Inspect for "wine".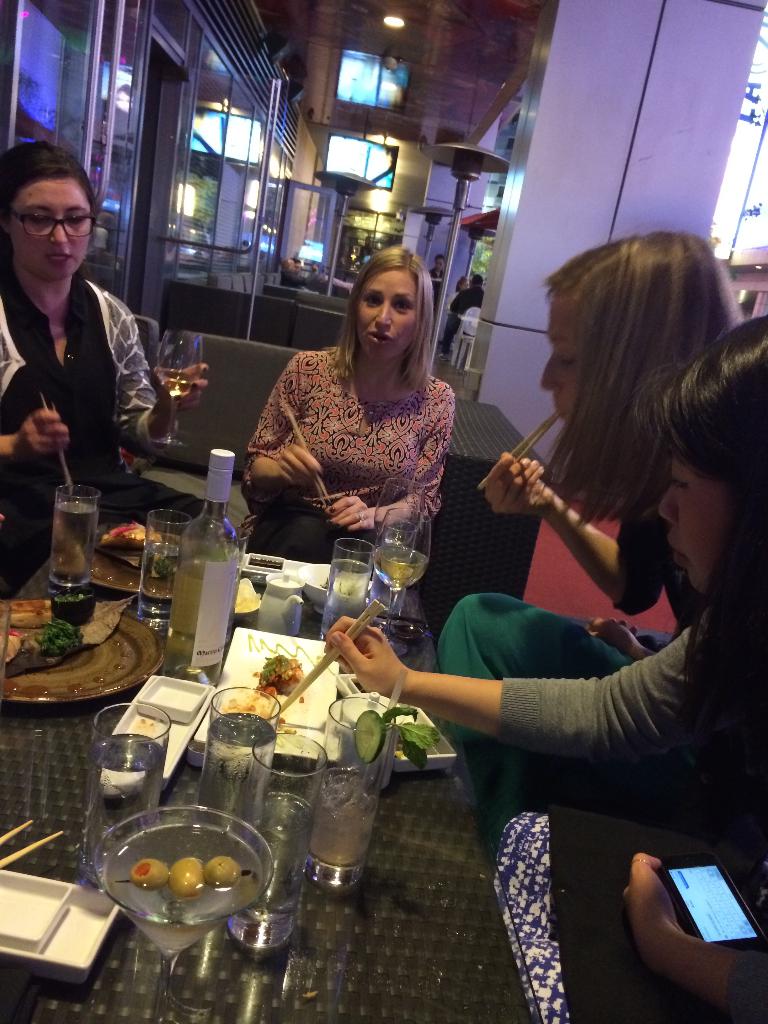
Inspection: Rect(105, 822, 266, 957).
